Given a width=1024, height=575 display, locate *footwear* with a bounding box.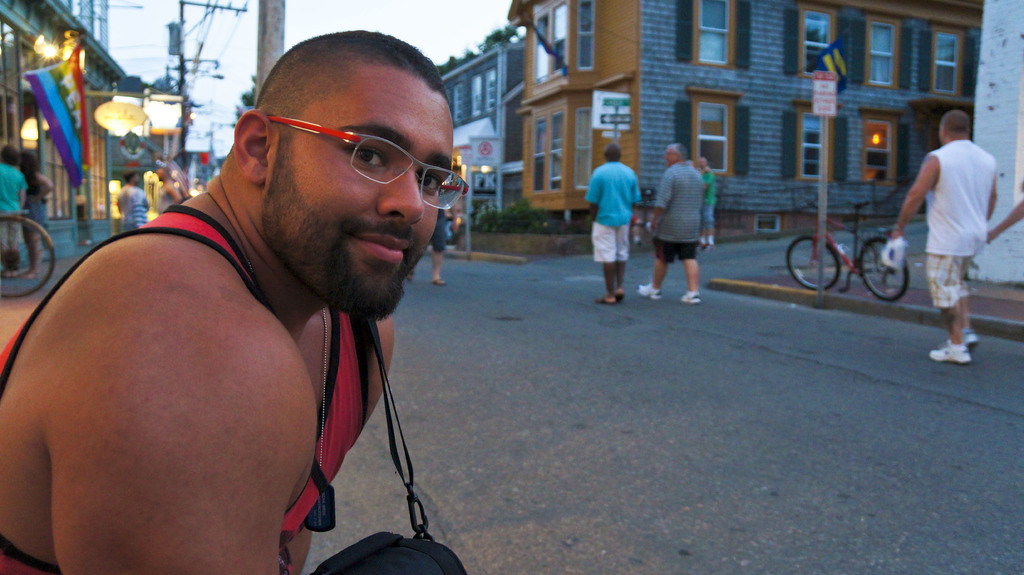
Located: bbox(0, 269, 16, 278).
